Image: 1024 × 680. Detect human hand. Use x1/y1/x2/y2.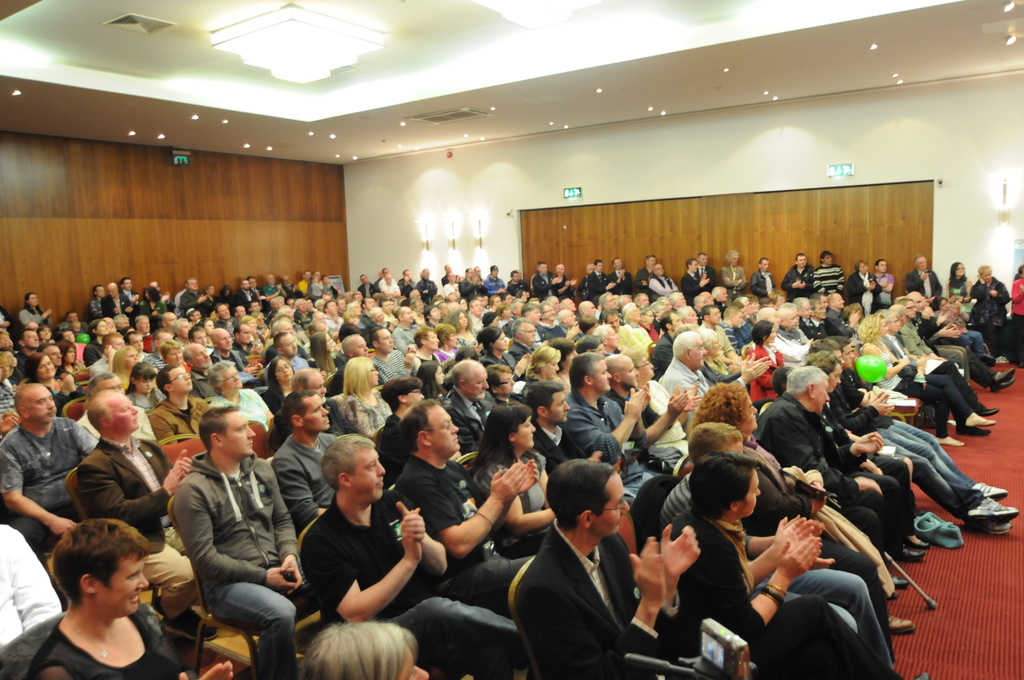
790/279/802/291.
